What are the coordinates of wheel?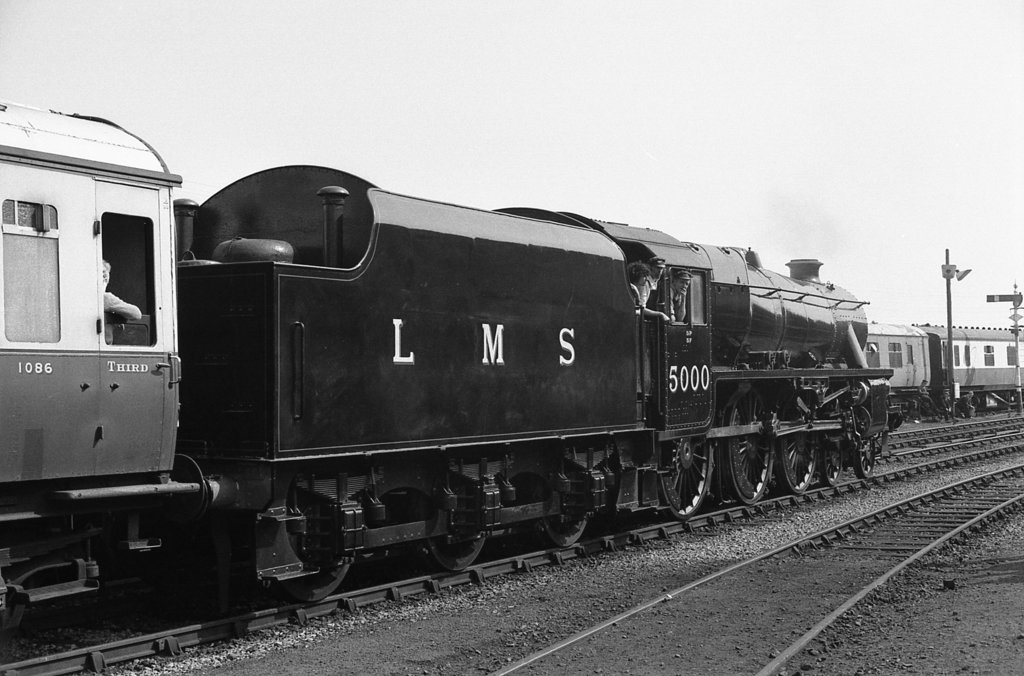
<bbox>854, 439, 876, 474</bbox>.
